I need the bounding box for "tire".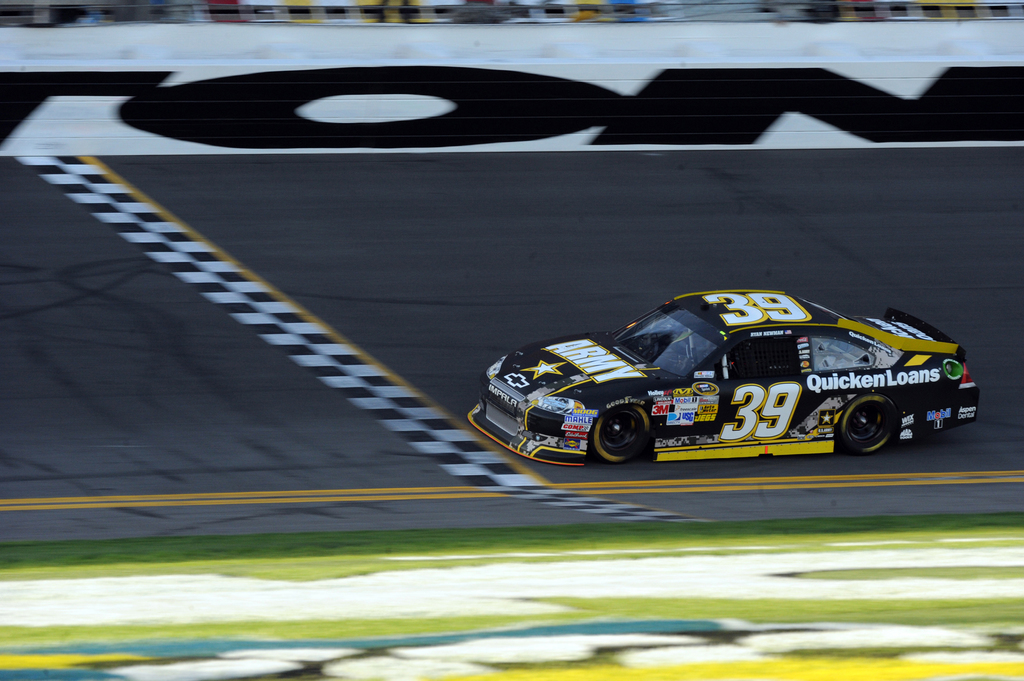
Here it is: box(582, 399, 652, 466).
